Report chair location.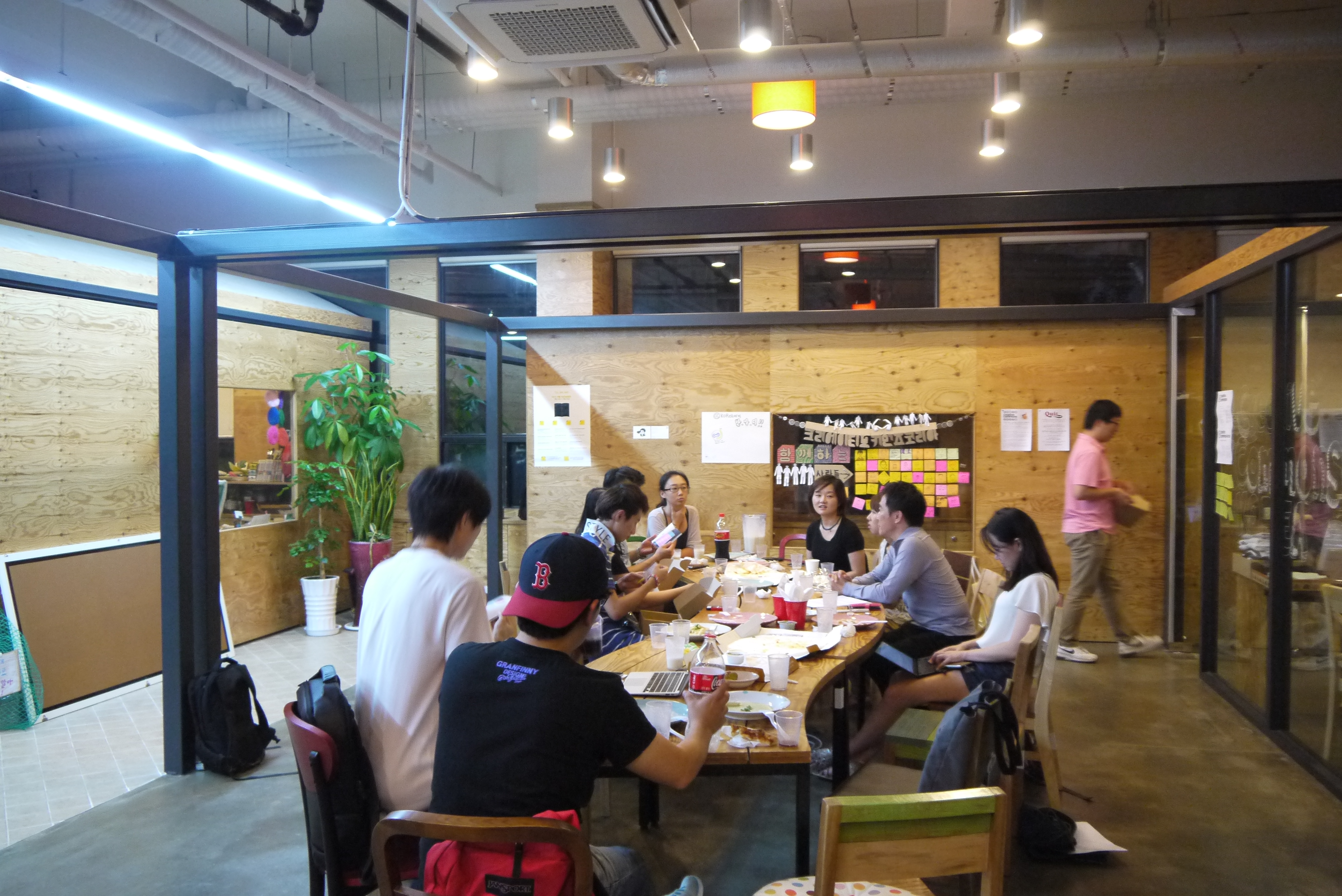
Report: <box>282,208,351,300</box>.
